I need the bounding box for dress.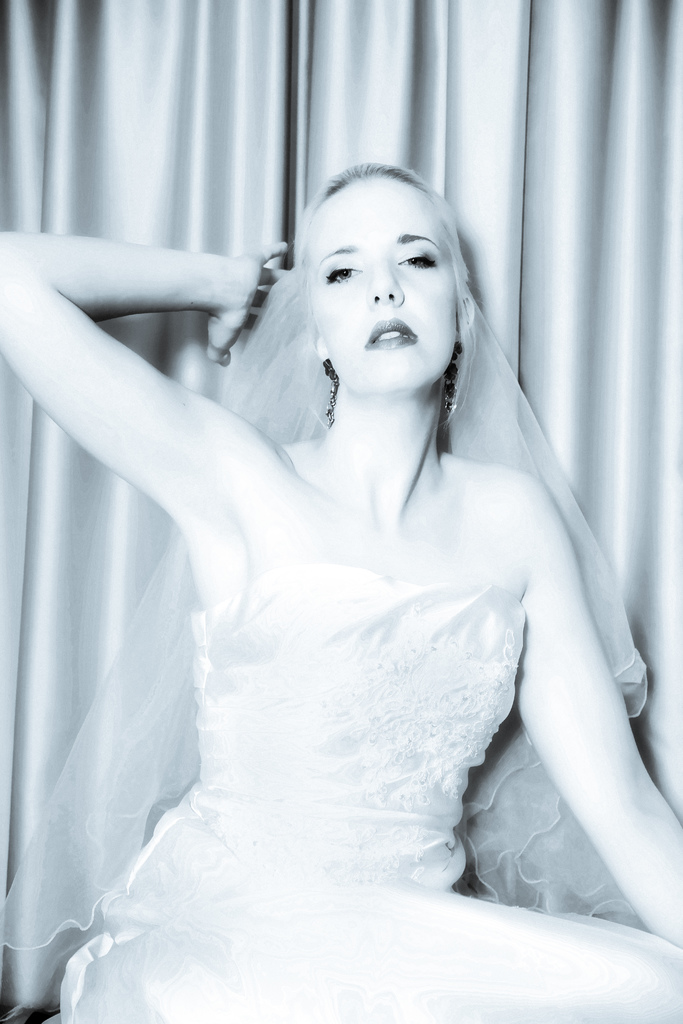
Here it is: (x1=6, y1=270, x2=682, y2=1023).
